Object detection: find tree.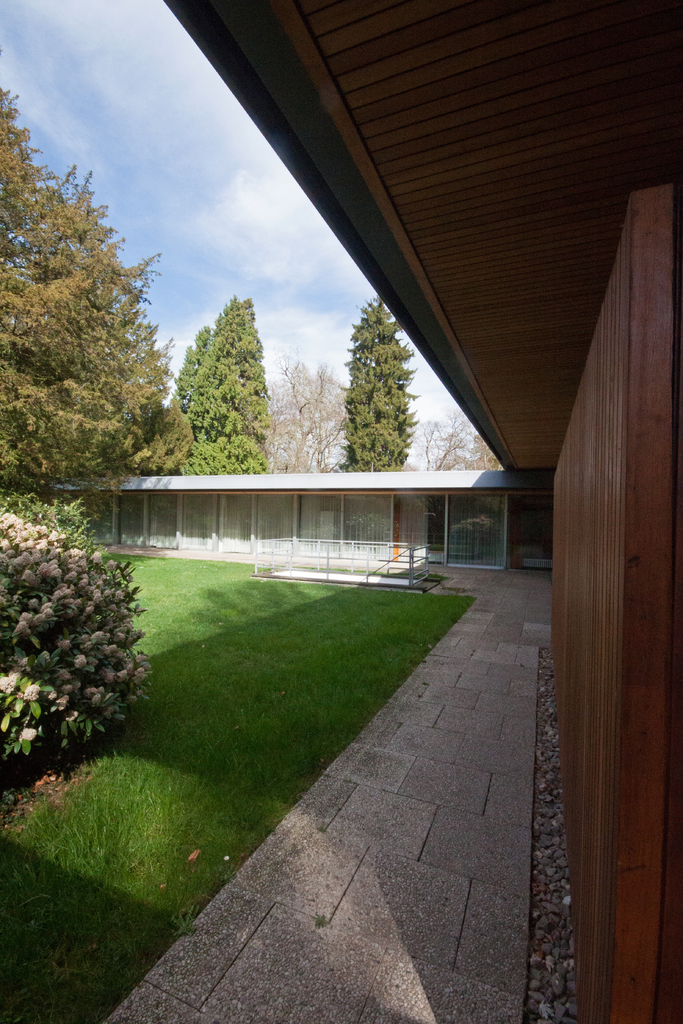
x1=0 y1=490 x2=150 y2=781.
